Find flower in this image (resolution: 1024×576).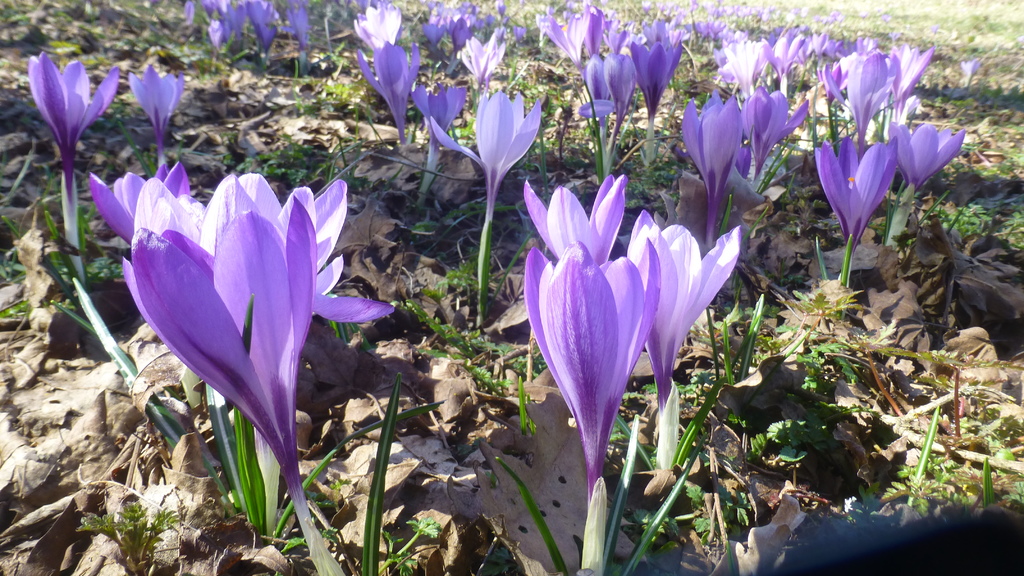
bbox(426, 87, 543, 310).
